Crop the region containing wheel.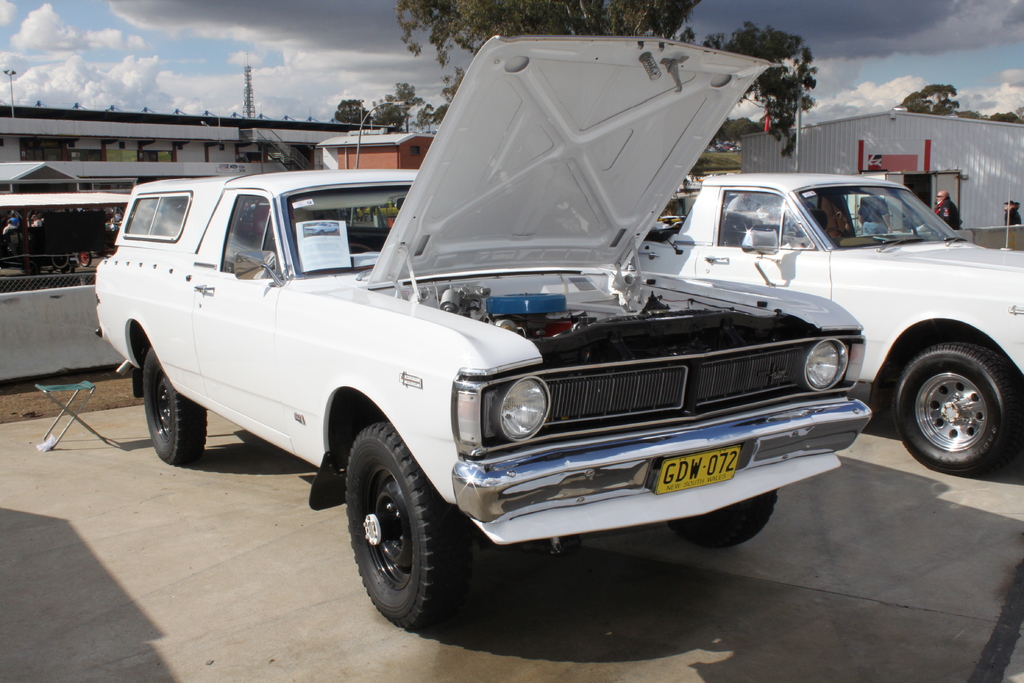
Crop region: 141 346 211 470.
